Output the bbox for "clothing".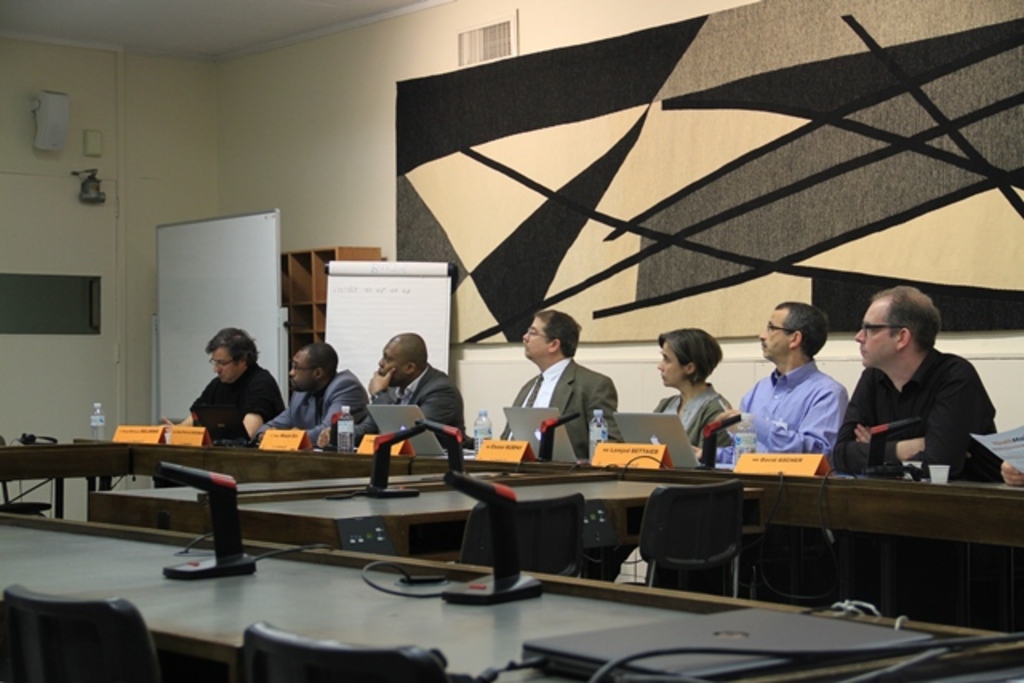
<bbox>187, 363, 286, 438</bbox>.
